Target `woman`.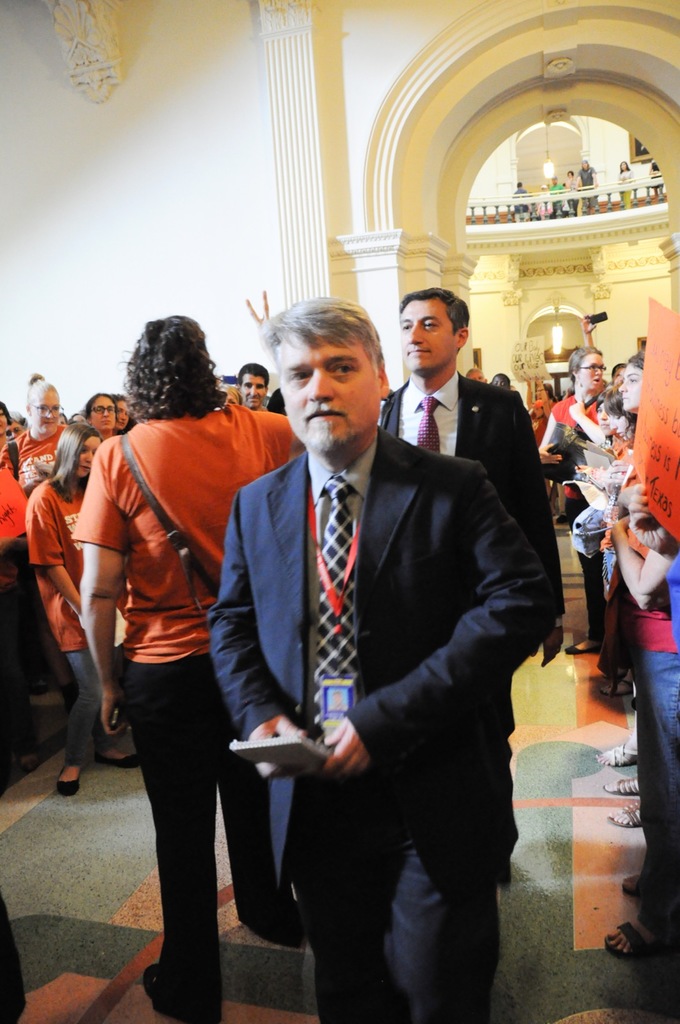
Target region: bbox=(74, 304, 299, 1023).
